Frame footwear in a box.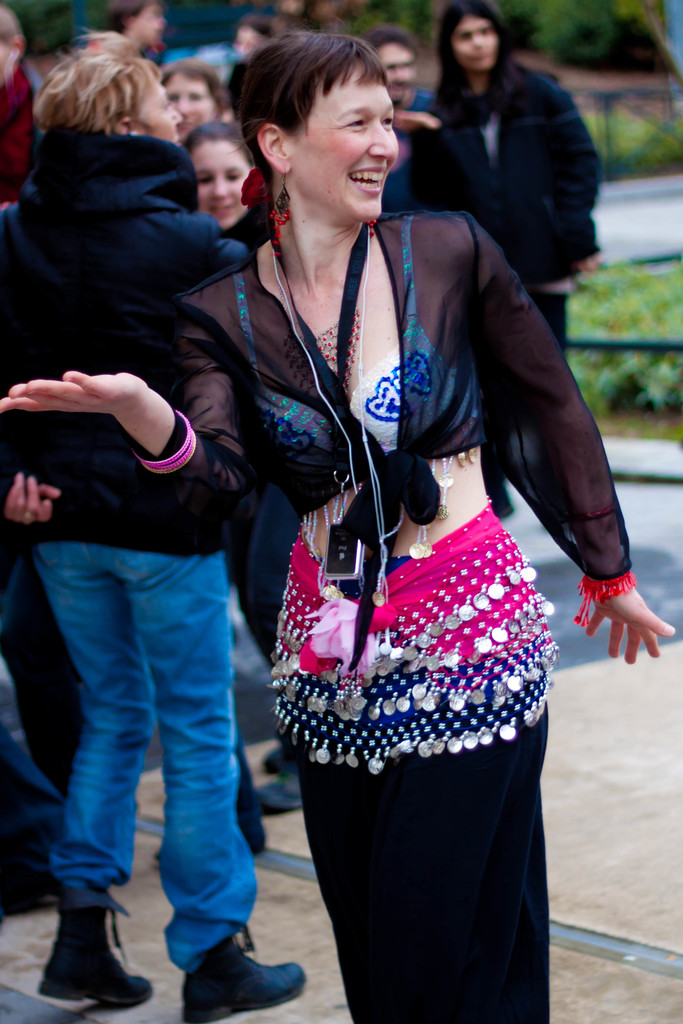
rect(36, 905, 155, 1006).
